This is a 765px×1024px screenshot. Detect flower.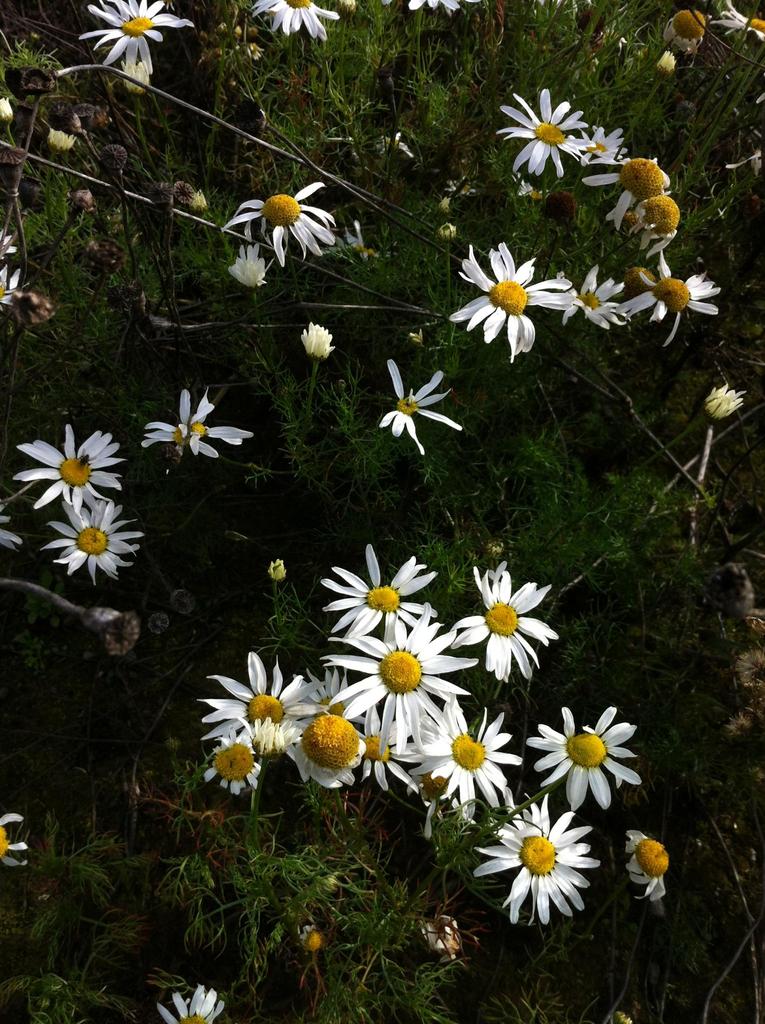
622, 245, 729, 349.
